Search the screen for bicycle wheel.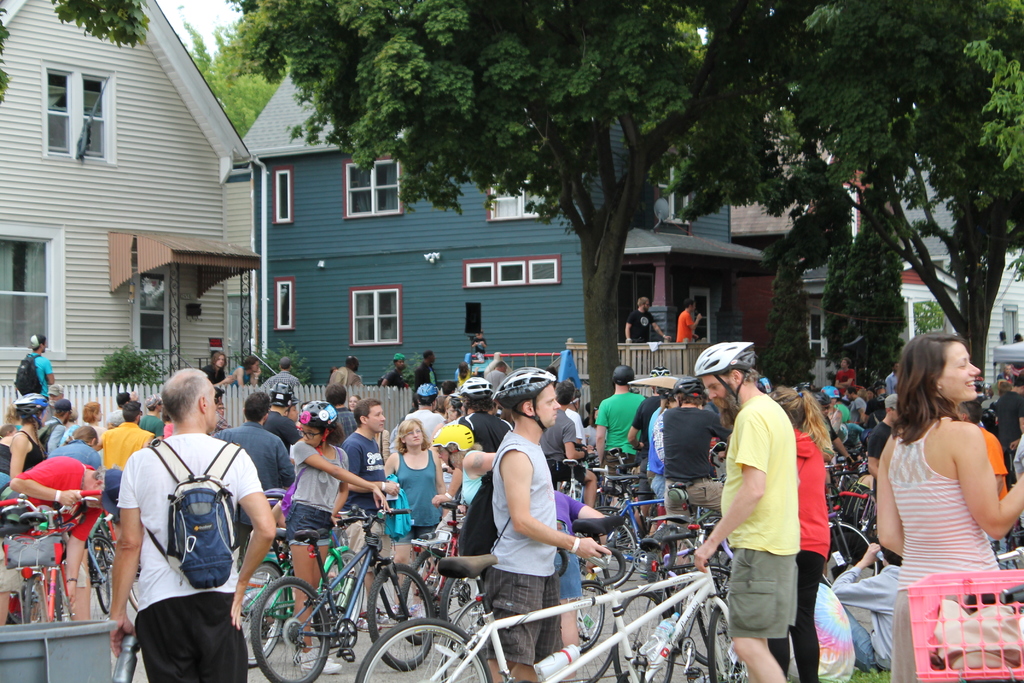
Found at left=74, top=532, right=126, bottom=611.
